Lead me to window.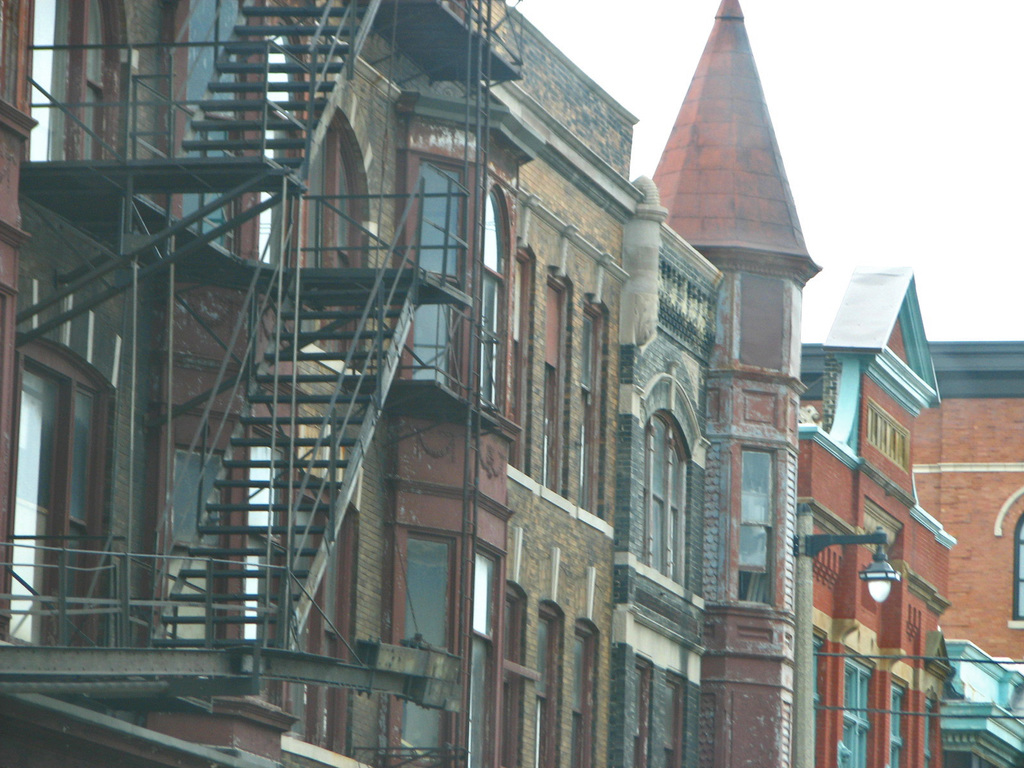
Lead to locate(636, 657, 652, 767).
